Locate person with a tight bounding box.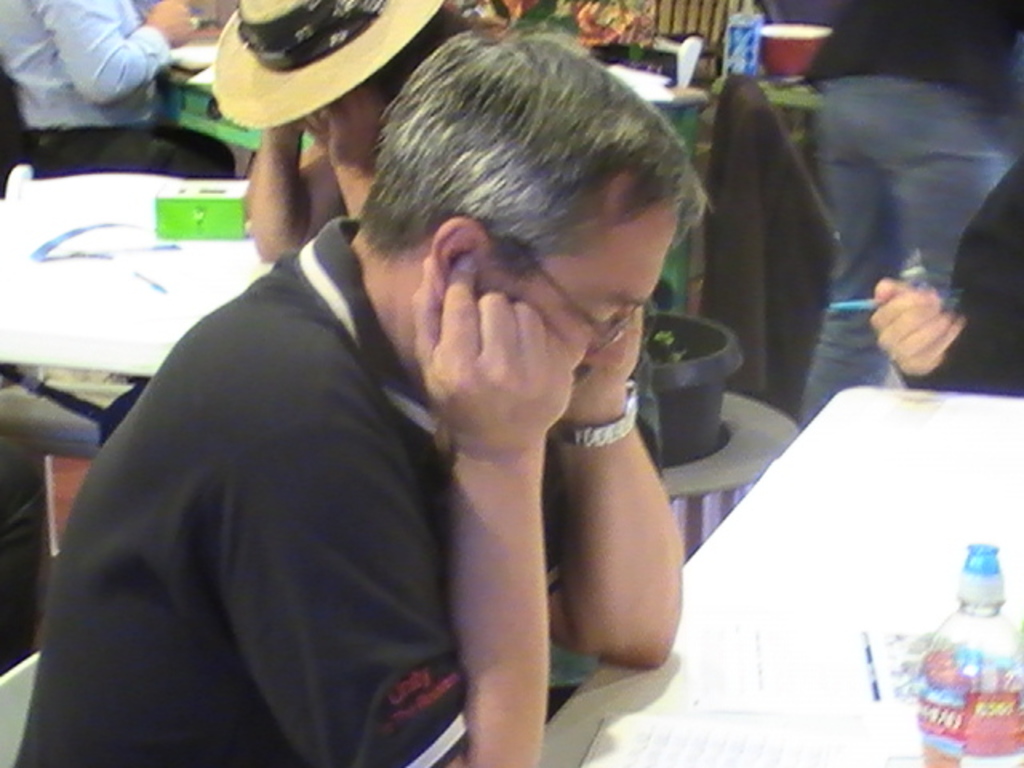
x1=214 y1=0 x2=470 y2=261.
